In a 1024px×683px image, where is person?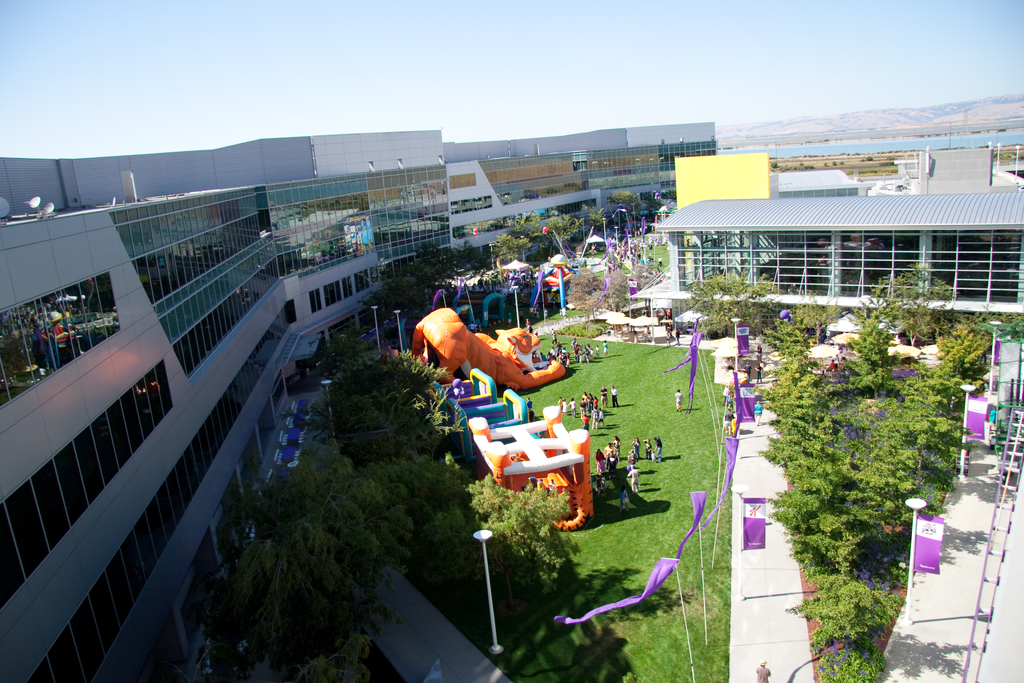
box=[666, 306, 673, 317].
